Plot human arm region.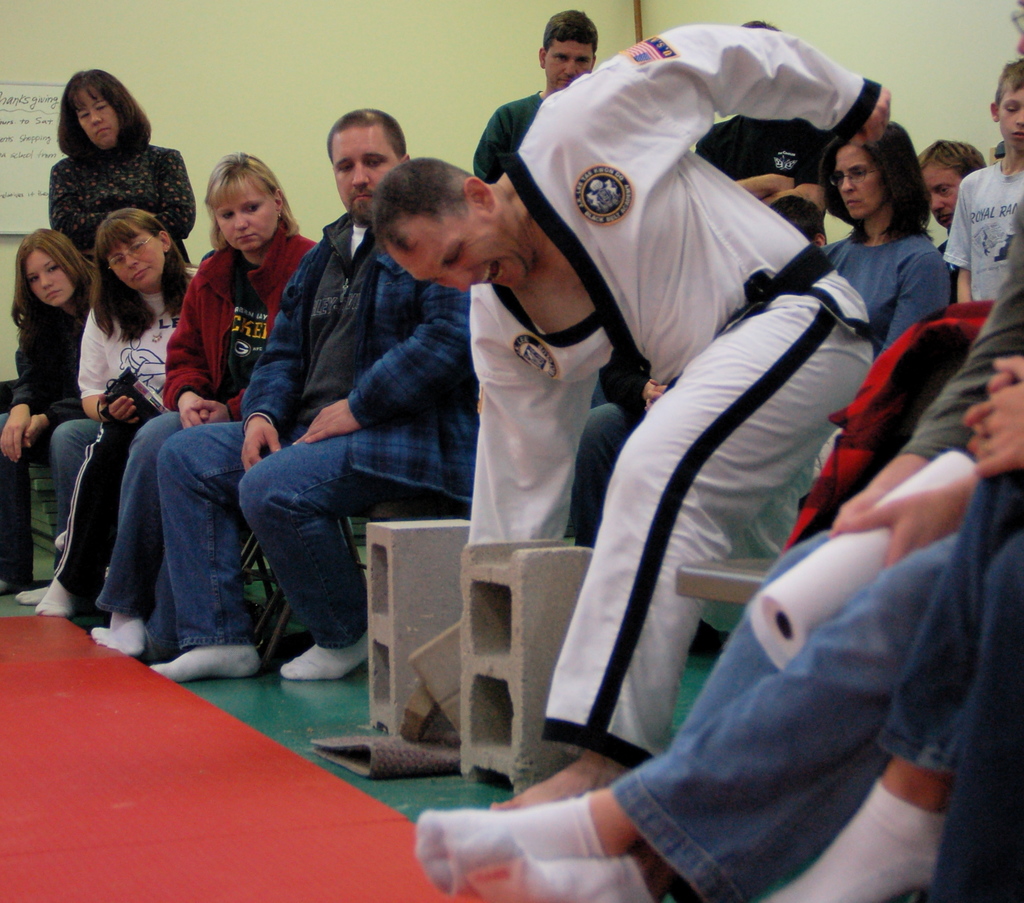
Plotted at l=474, t=308, r=595, b=544.
